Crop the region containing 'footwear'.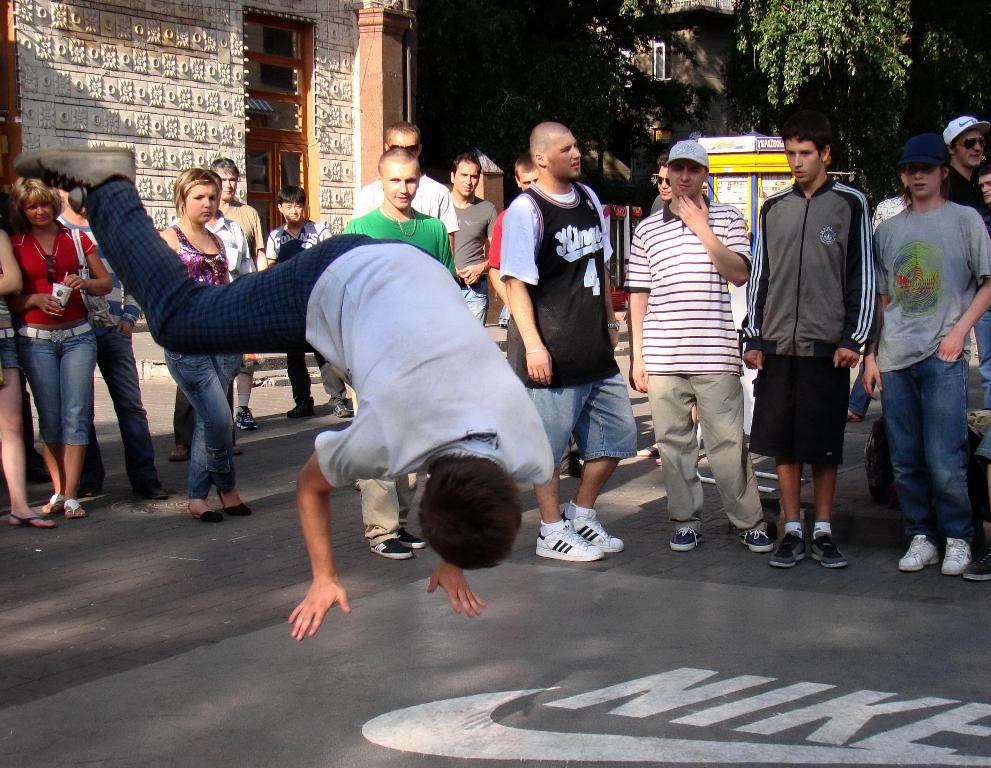
Crop region: crop(562, 512, 624, 554).
